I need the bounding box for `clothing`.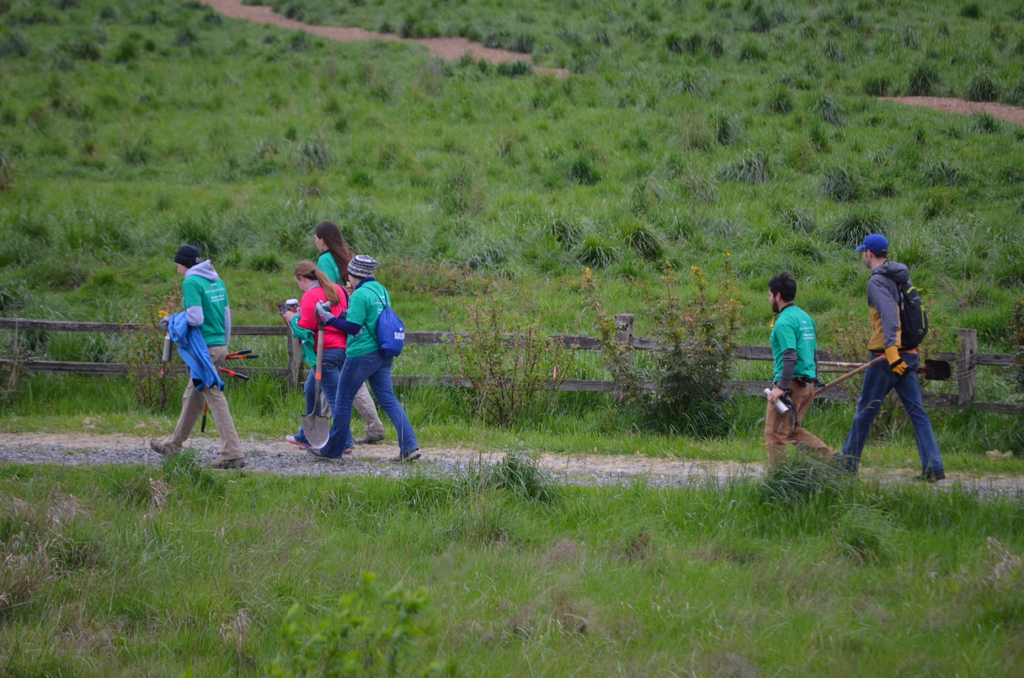
Here it is: 766 296 846 488.
